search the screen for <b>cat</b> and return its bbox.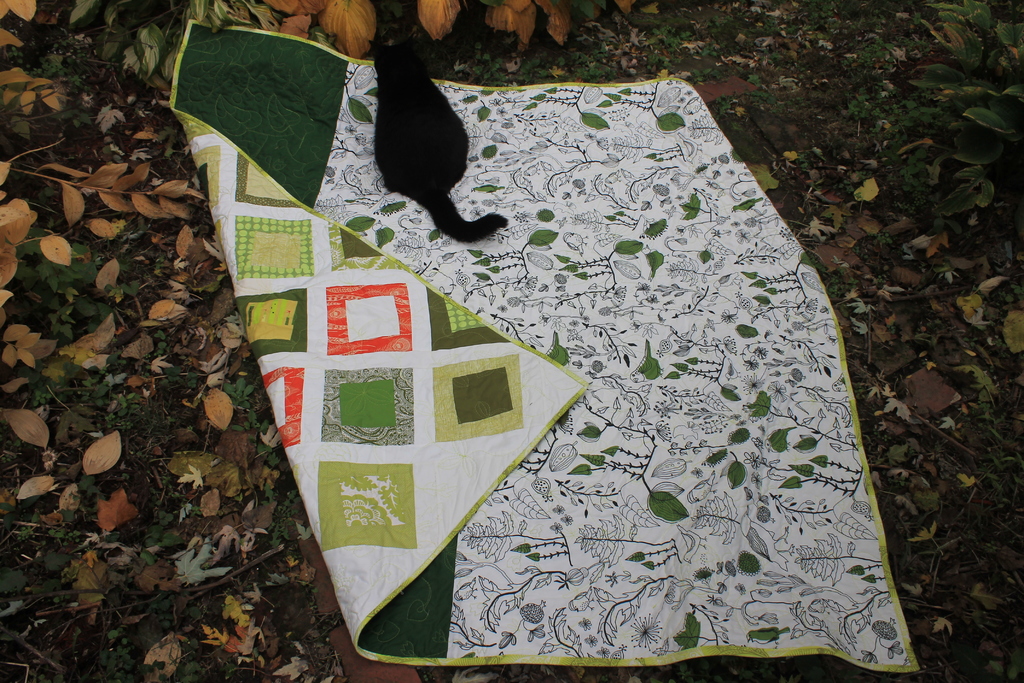
Found: [left=365, top=27, right=512, bottom=243].
